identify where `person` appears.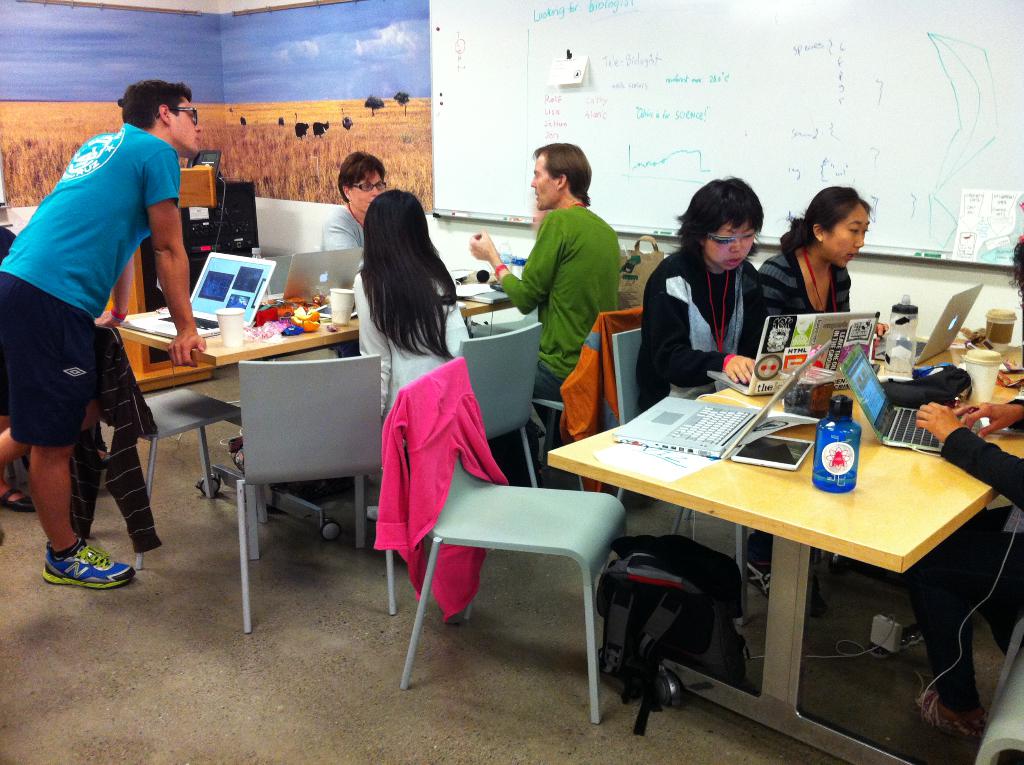
Appears at (319,147,383,254).
